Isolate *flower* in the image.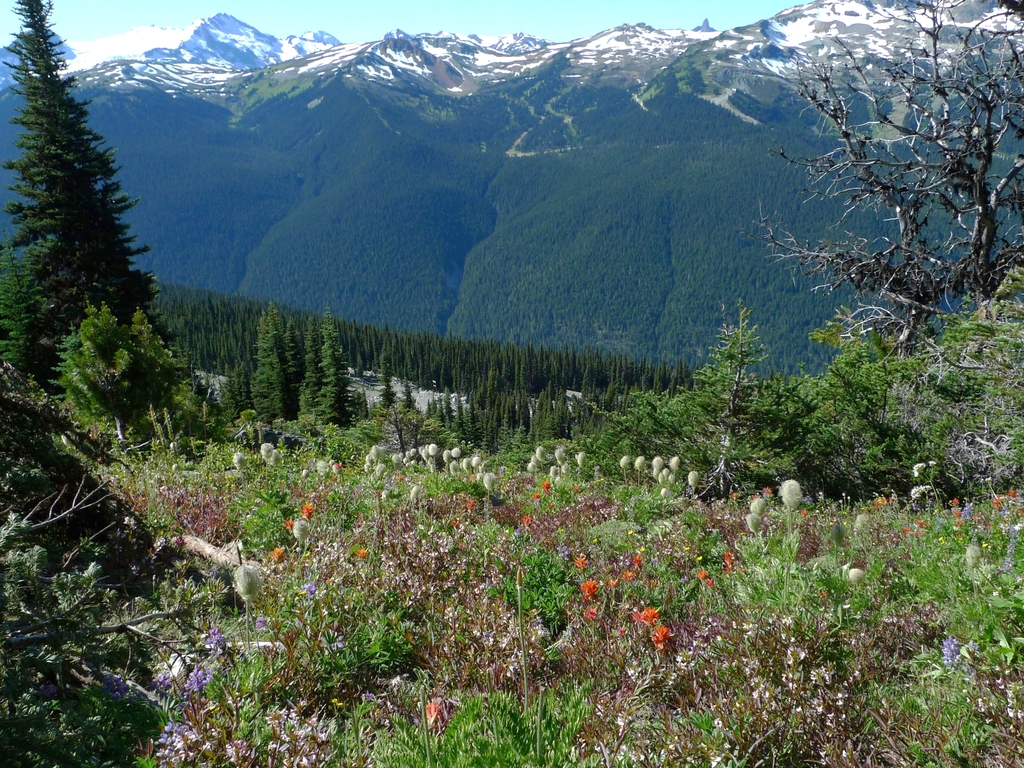
Isolated region: <region>574, 452, 588, 467</region>.
